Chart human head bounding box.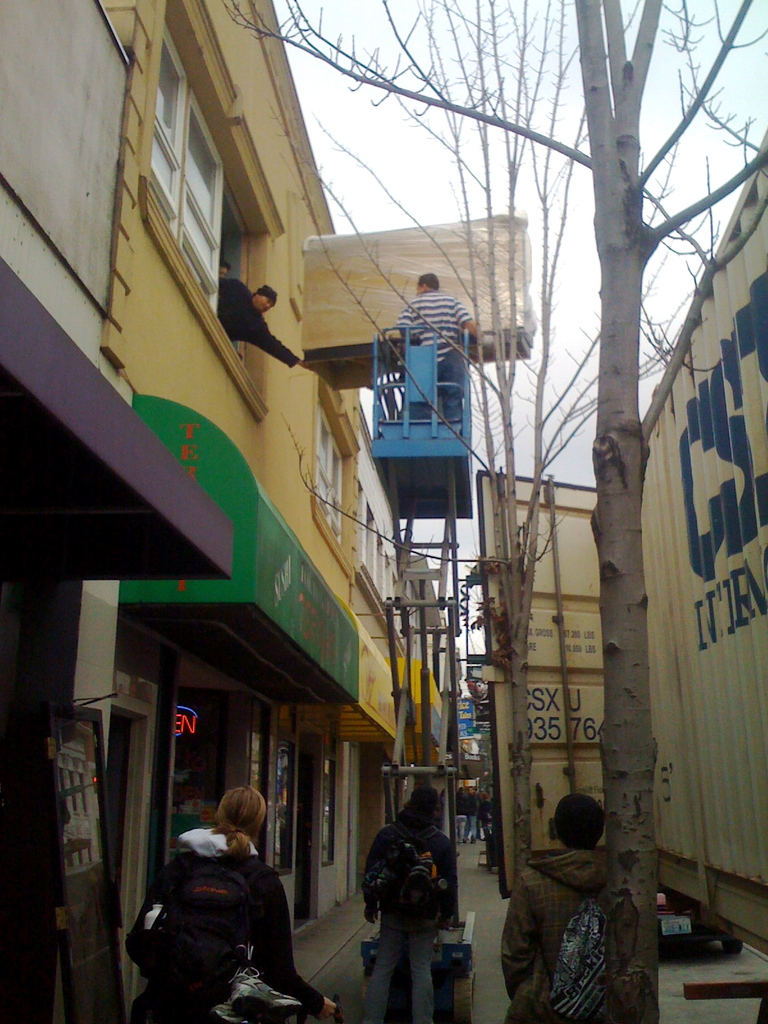
Charted: BBox(214, 779, 269, 840).
